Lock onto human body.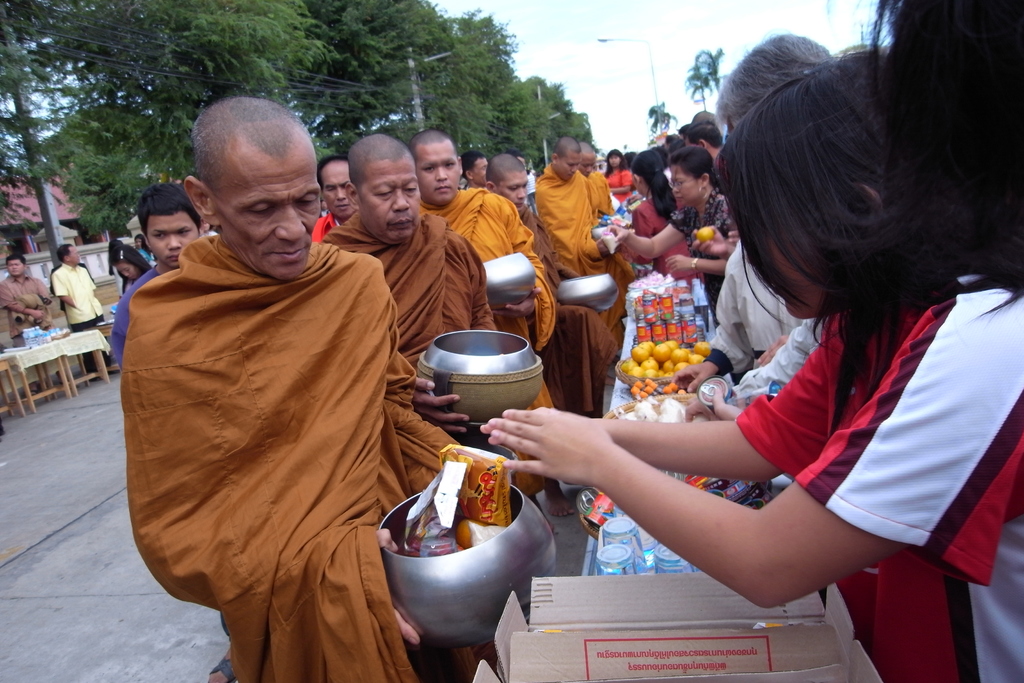
Locked: <box>621,144,677,244</box>.
